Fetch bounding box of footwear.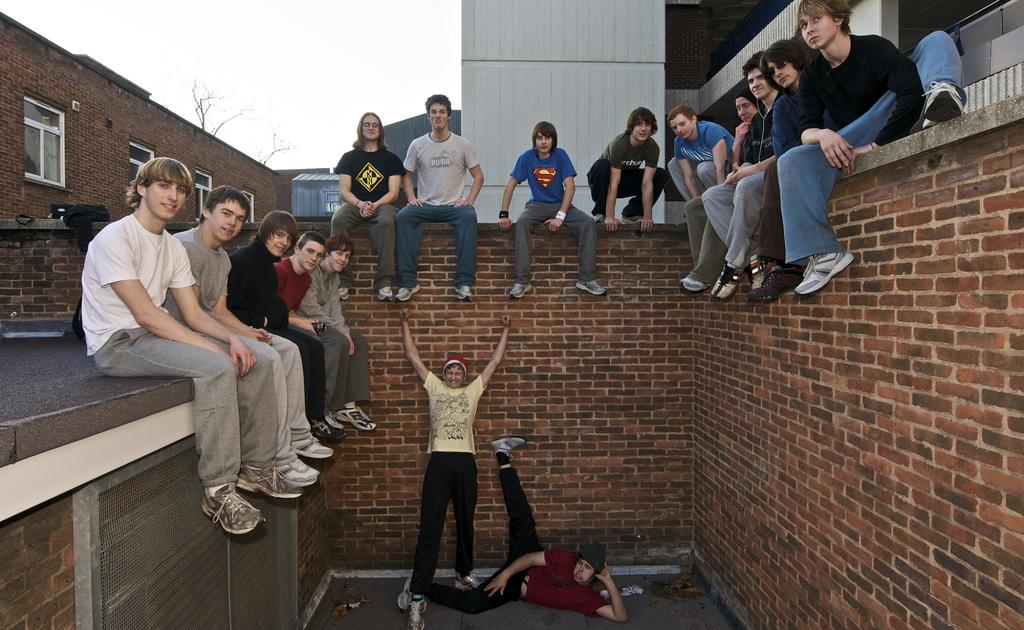
Bbox: 713/266/739/295.
